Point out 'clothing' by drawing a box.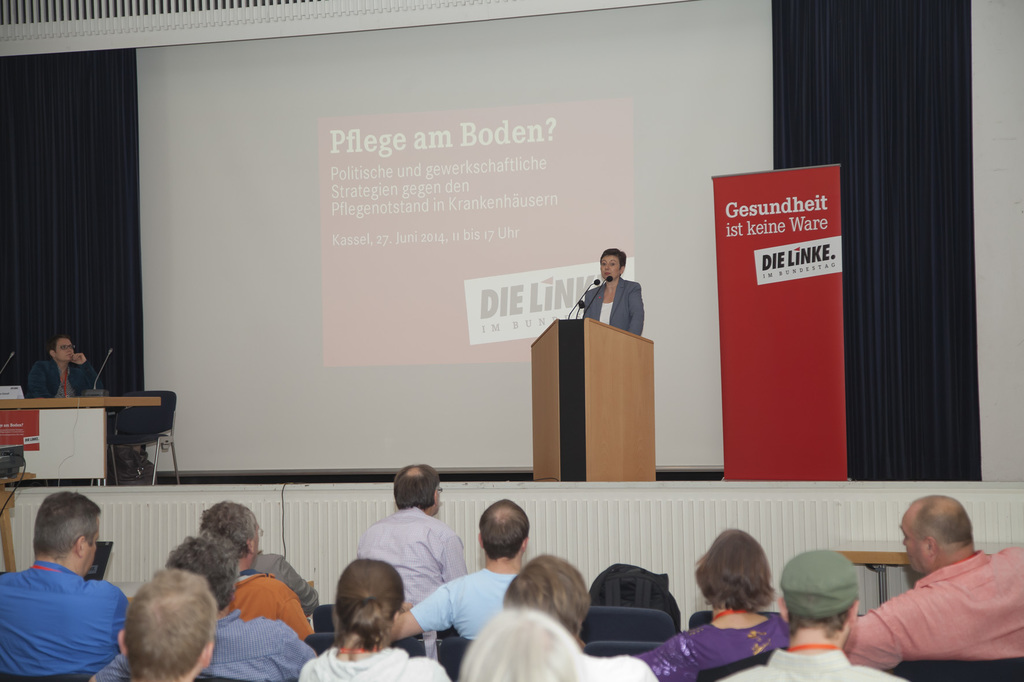
detection(6, 557, 120, 673).
